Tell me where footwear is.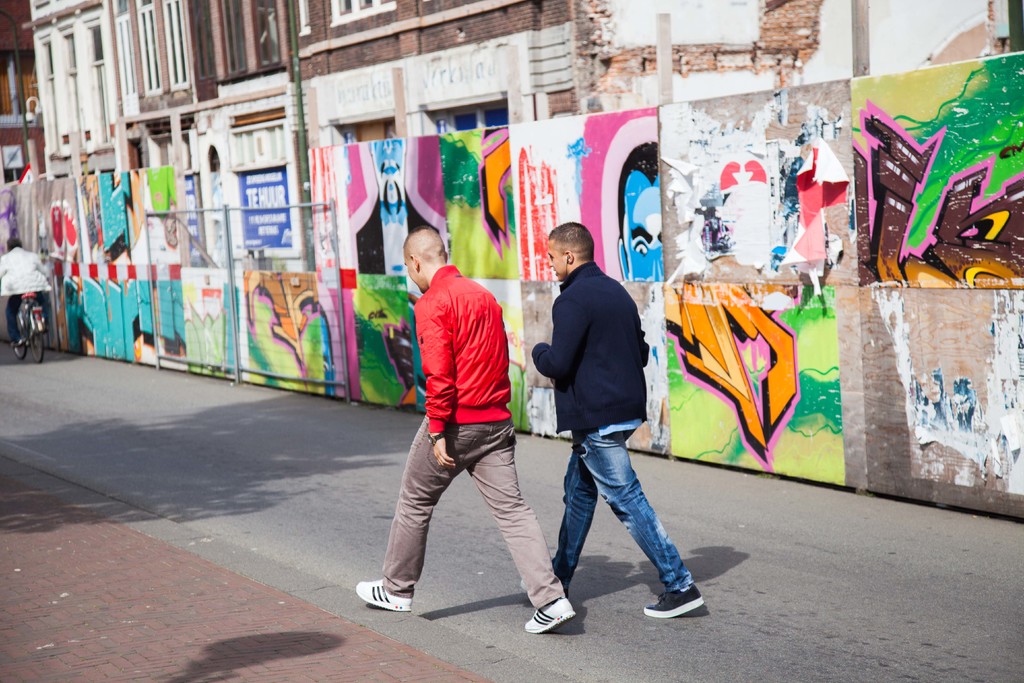
footwear is at (522,606,585,631).
